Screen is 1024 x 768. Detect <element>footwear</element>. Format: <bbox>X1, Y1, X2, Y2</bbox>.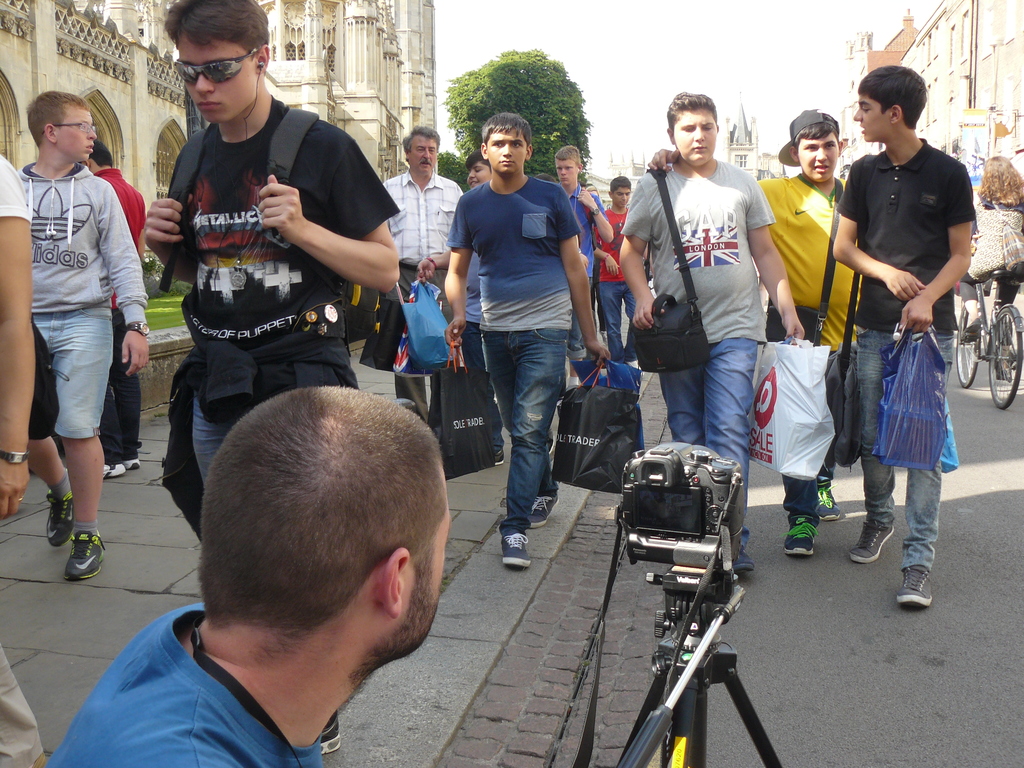
<bbox>897, 560, 938, 605</bbox>.
